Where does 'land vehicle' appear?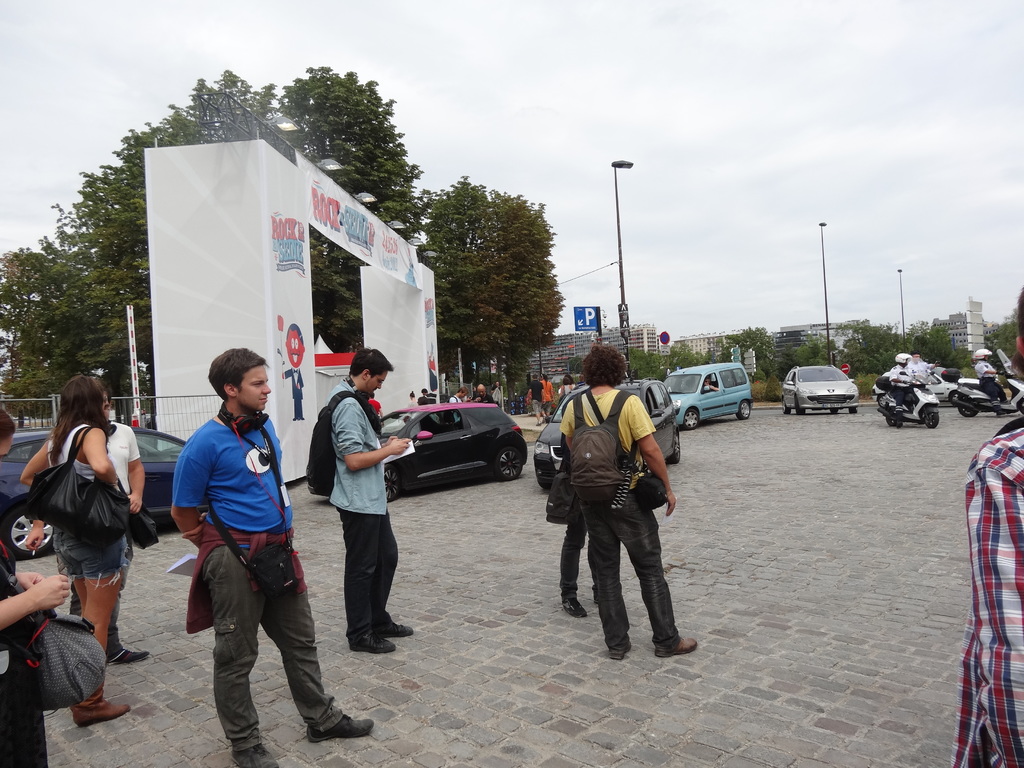
Appears at [666, 365, 760, 435].
